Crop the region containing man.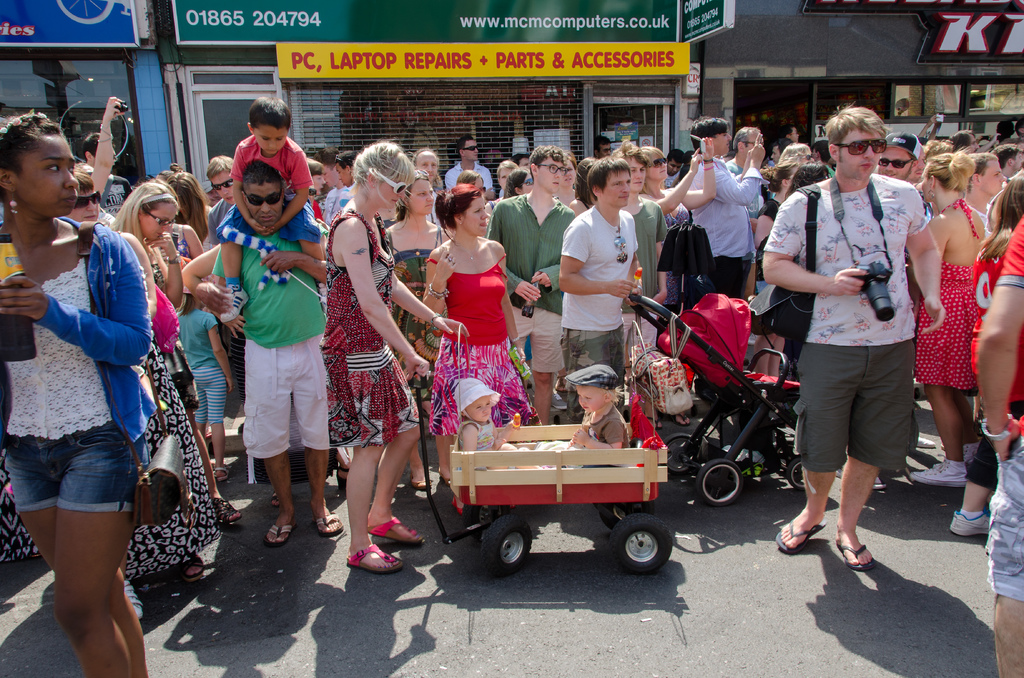
Crop region: [left=485, top=143, right=572, bottom=424].
